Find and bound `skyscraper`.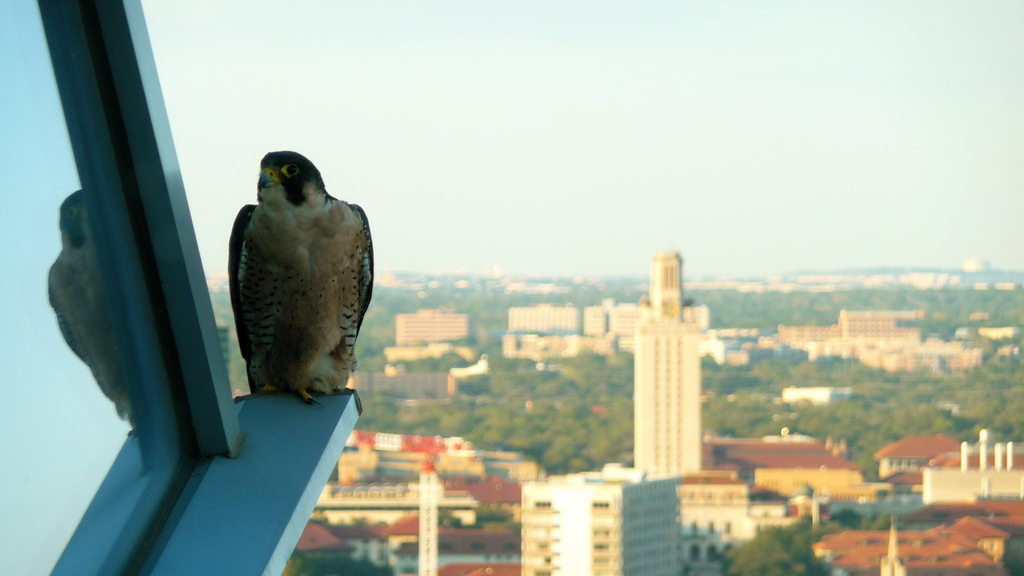
Bound: 627,249,707,492.
